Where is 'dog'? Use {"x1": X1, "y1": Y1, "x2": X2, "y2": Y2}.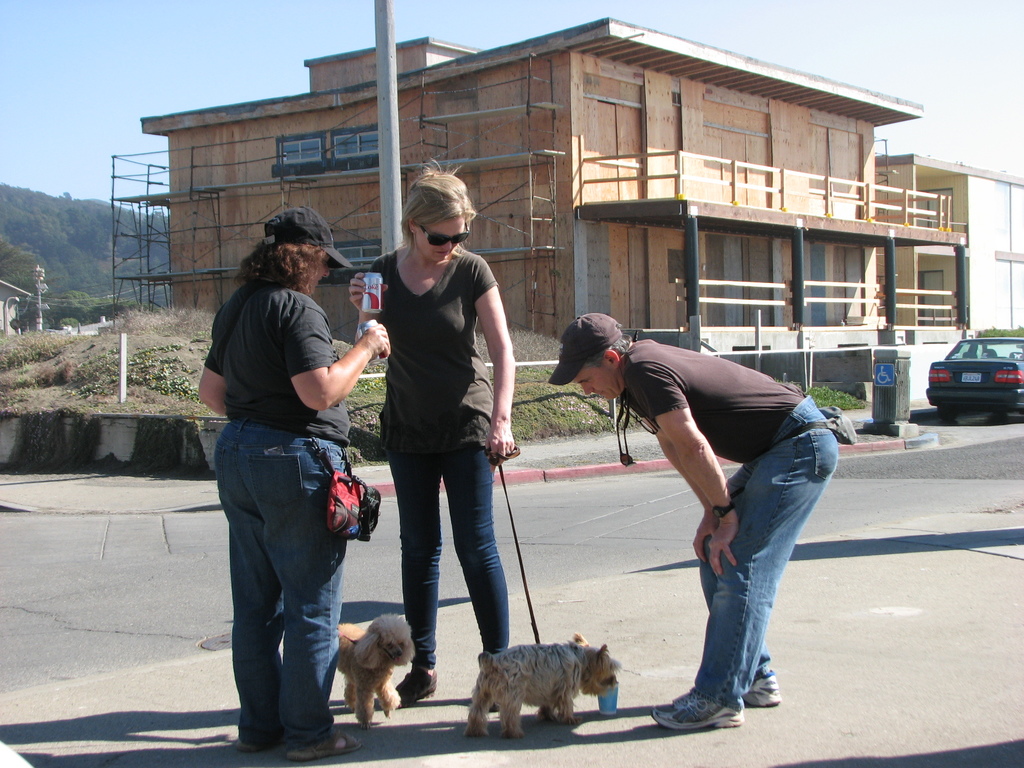
{"x1": 467, "y1": 632, "x2": 621, "y2": 738}.
